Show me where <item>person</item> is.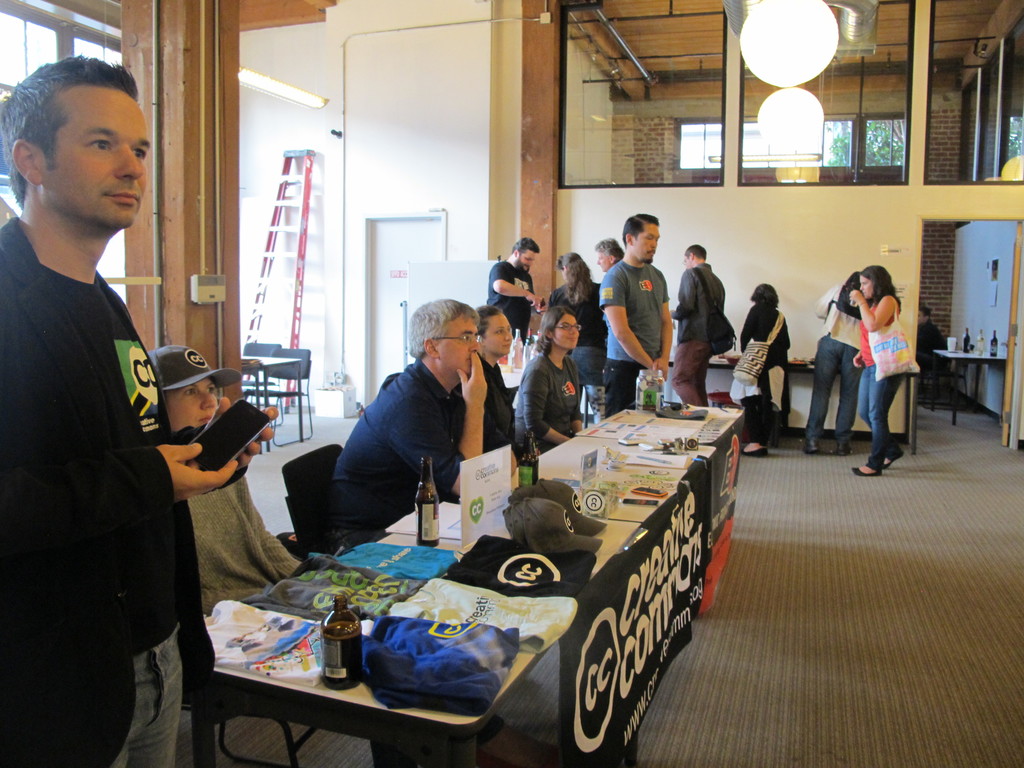
<item>person</item> is at x1=492, y1=305, x2=516, y2=463.
